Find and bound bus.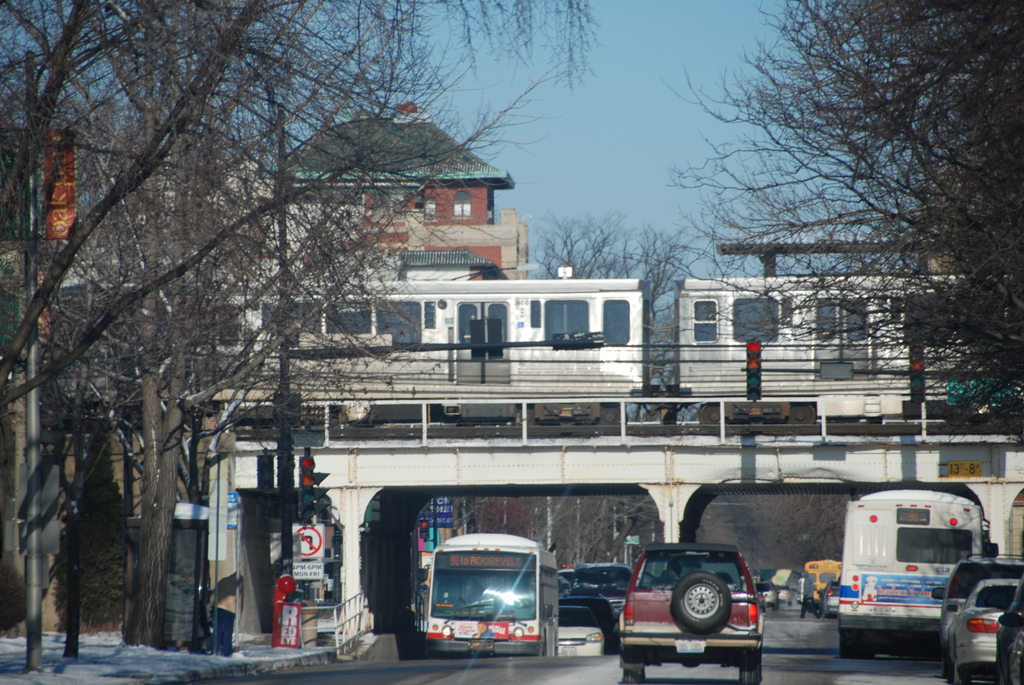
Bound: locate(834, 487, 998, 662).
